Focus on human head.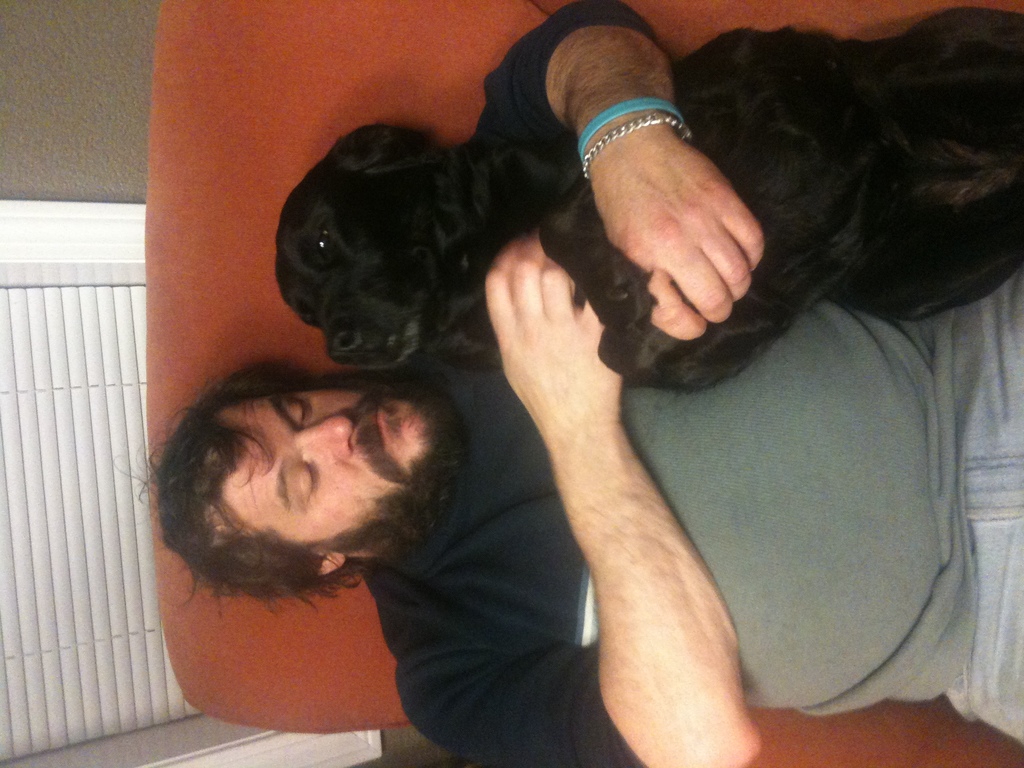
Focused at left=155, top=374, right=476, bottom=595.
